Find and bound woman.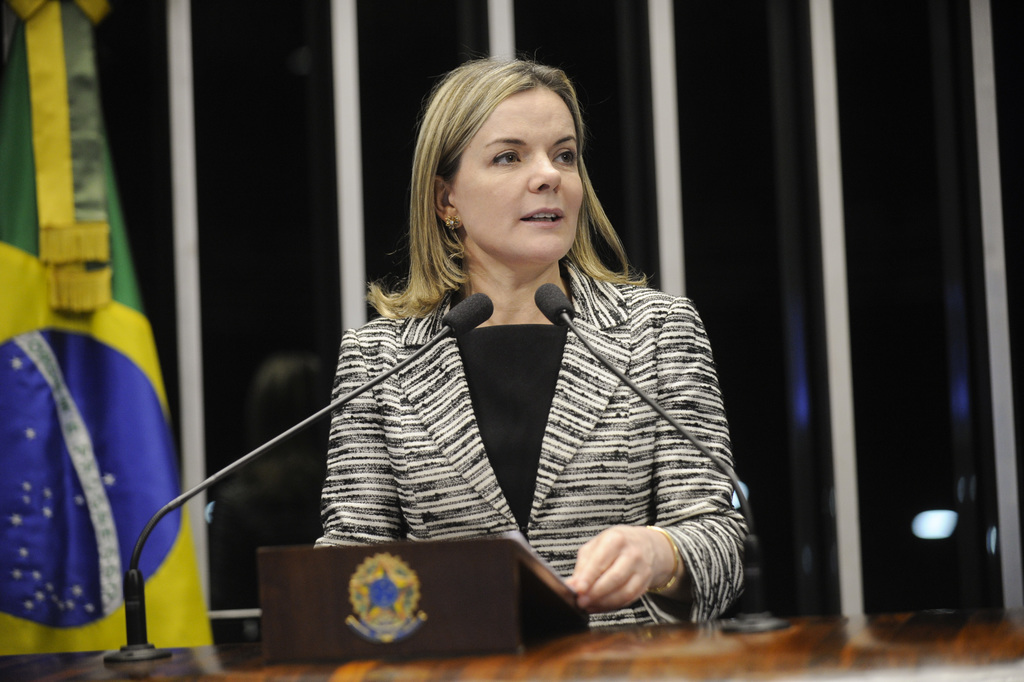
Bound: crop(285, 62, 742, 646).
